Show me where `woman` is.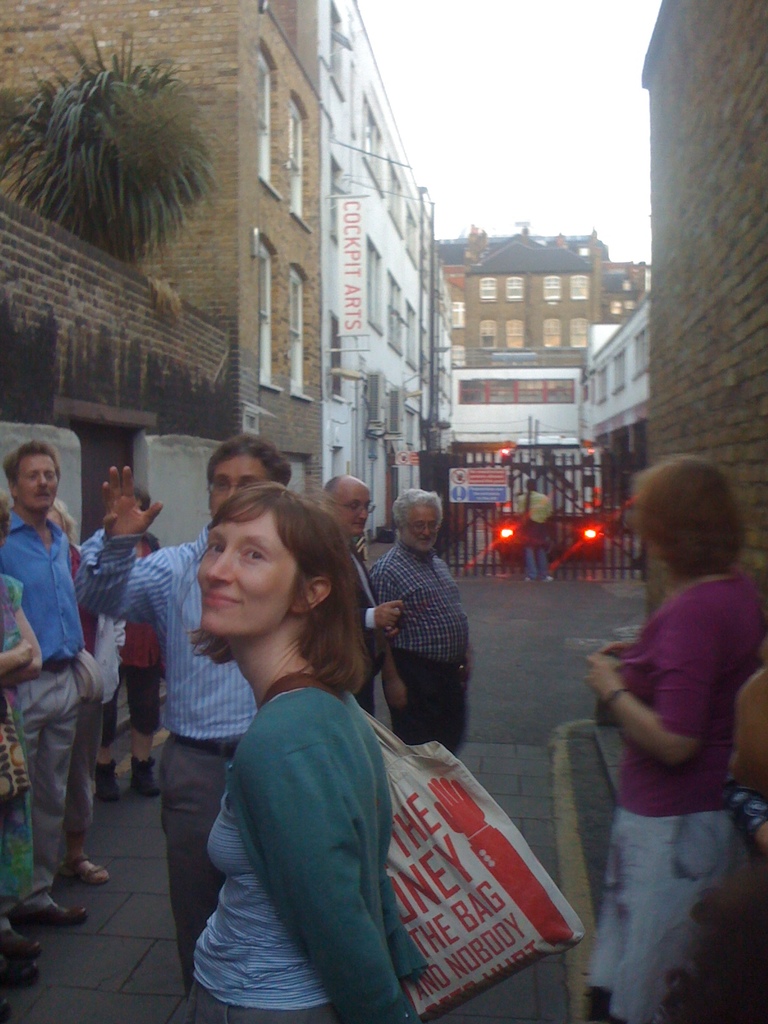
`woman` is at bbox=(583, 456, 762, 1023).
